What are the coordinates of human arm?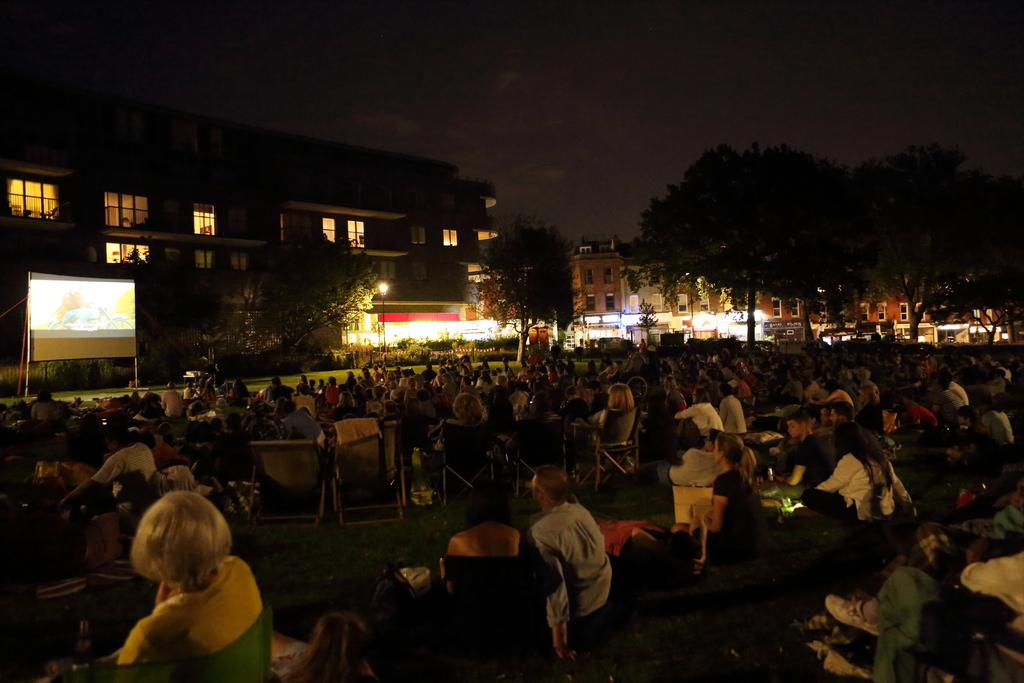
bbox=[159, 393, 168, 410].
